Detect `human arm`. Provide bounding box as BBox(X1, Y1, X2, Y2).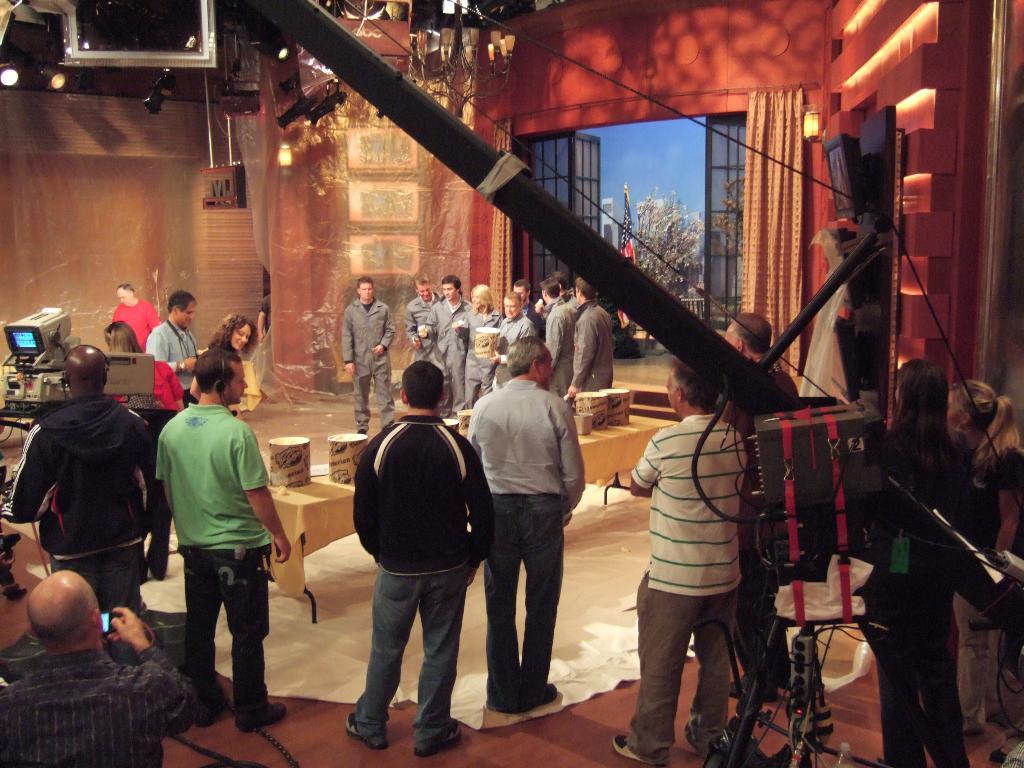
BBox(230, 431, 290, 564).
